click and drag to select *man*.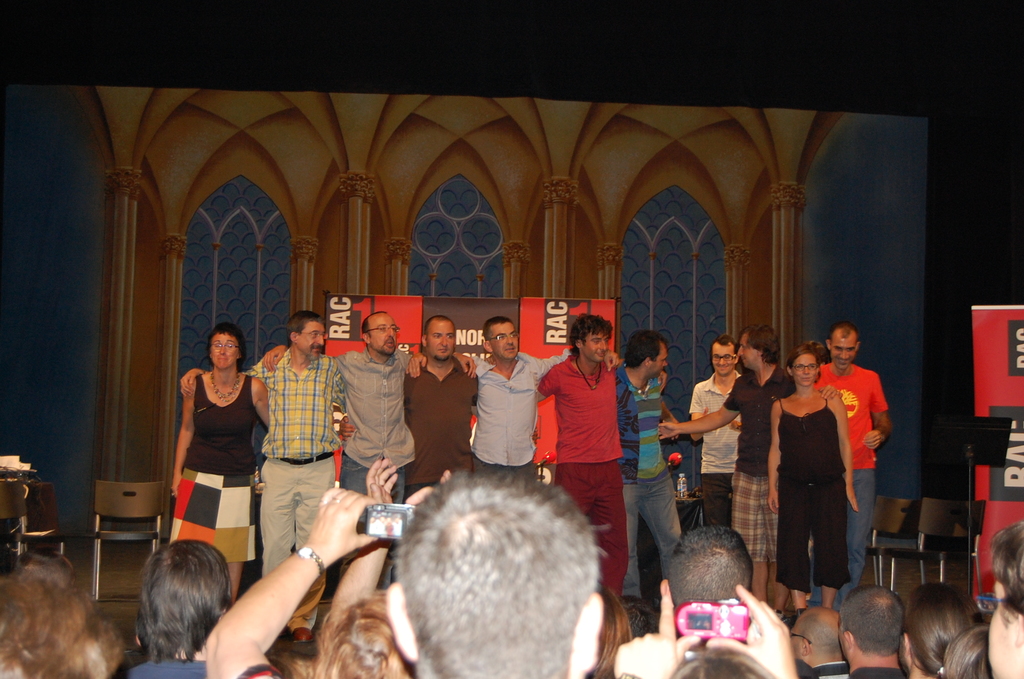
Selection: region(207, 463, 607, 678).
